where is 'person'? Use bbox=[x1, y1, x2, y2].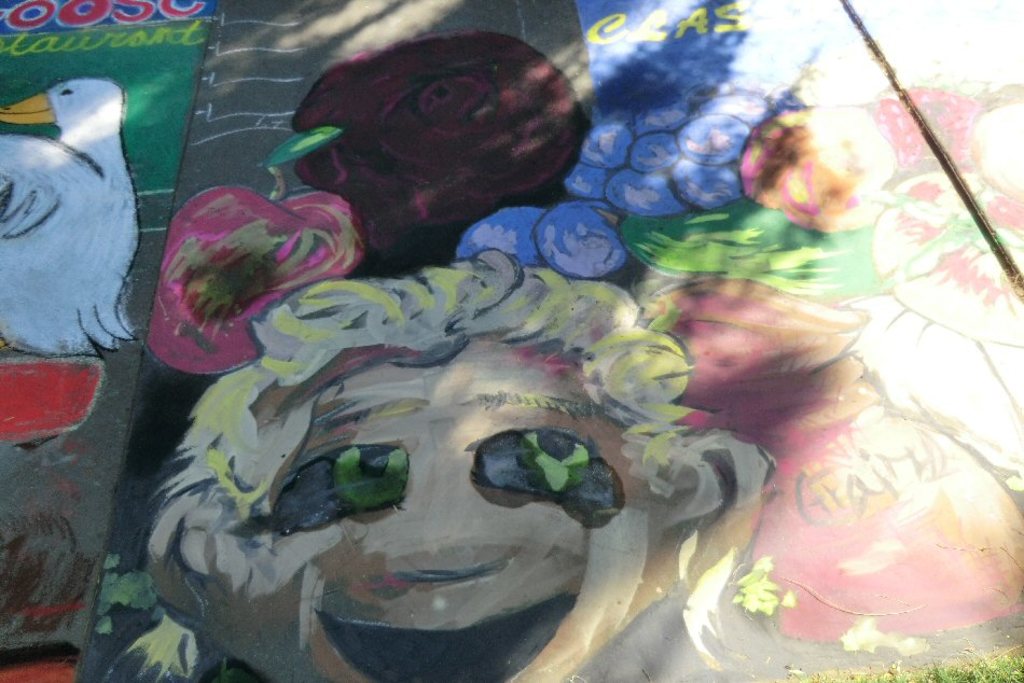
bbox=[168, 342, 669, 682].
